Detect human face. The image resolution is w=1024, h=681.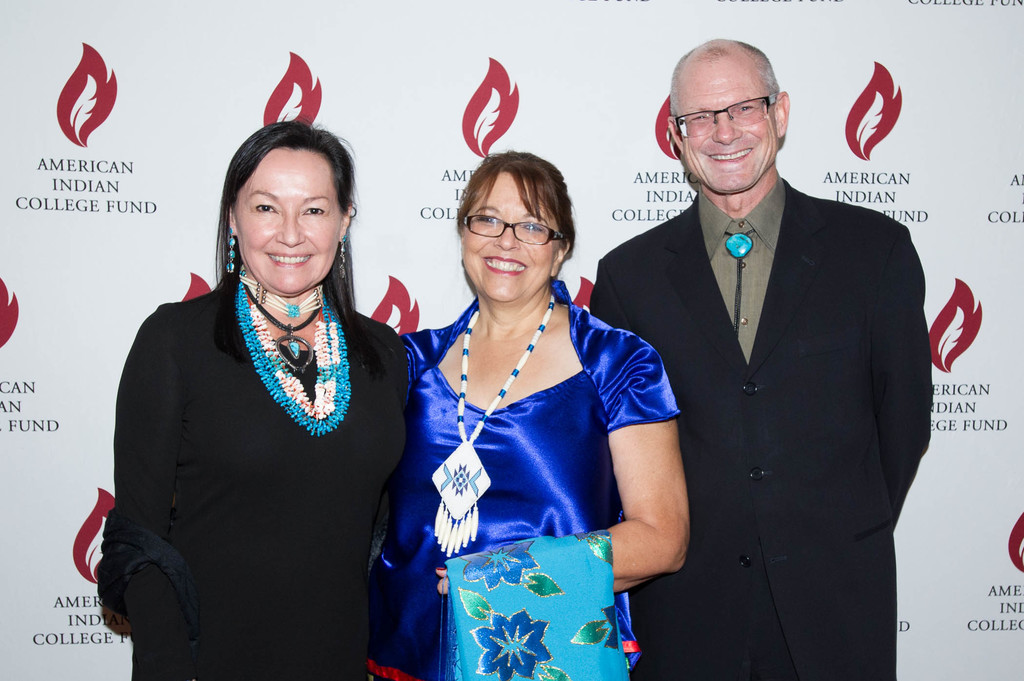
[x1=680, y1=66, x2=779, y2=196].
